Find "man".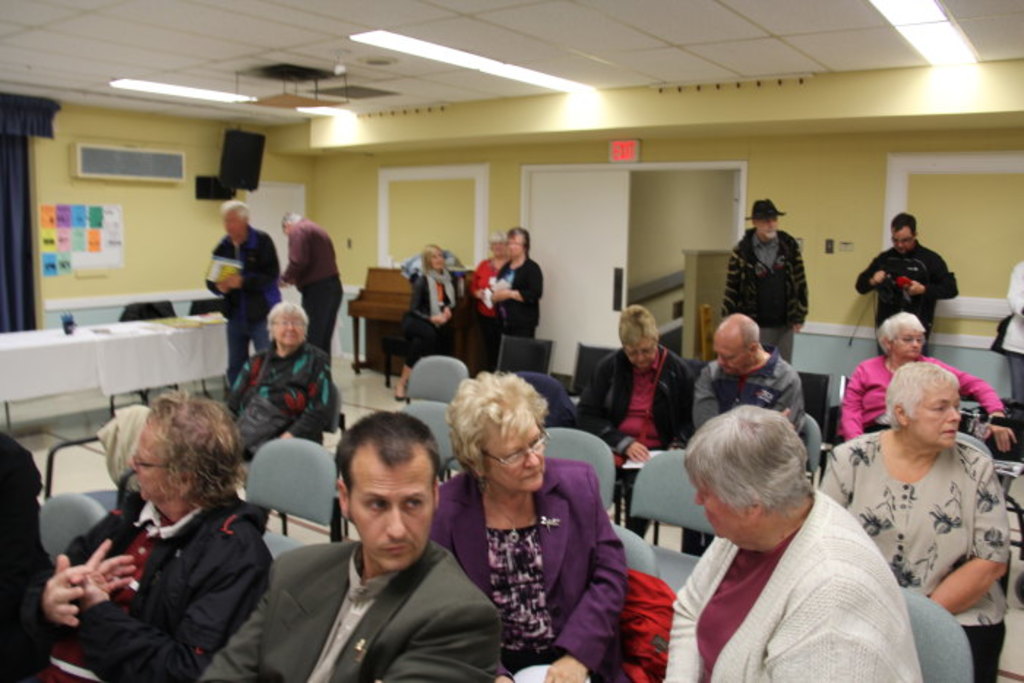
(x1=689, y1=316, x2=809, y2=556).
